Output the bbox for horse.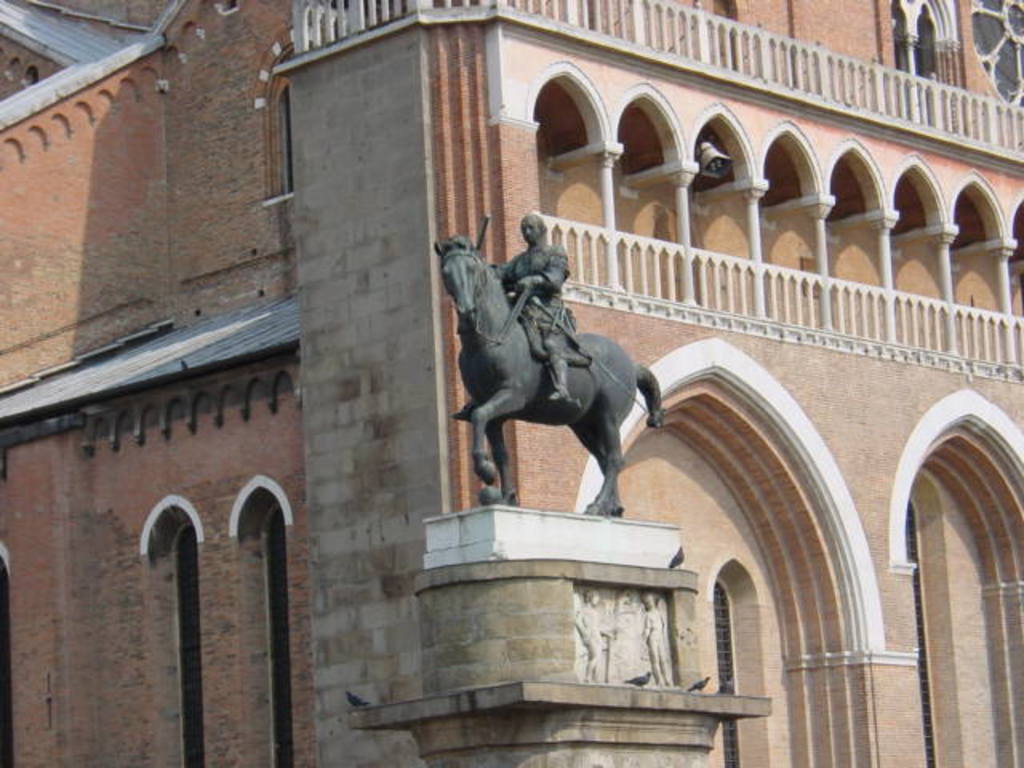
select_region(432, 237, 666, 515).
